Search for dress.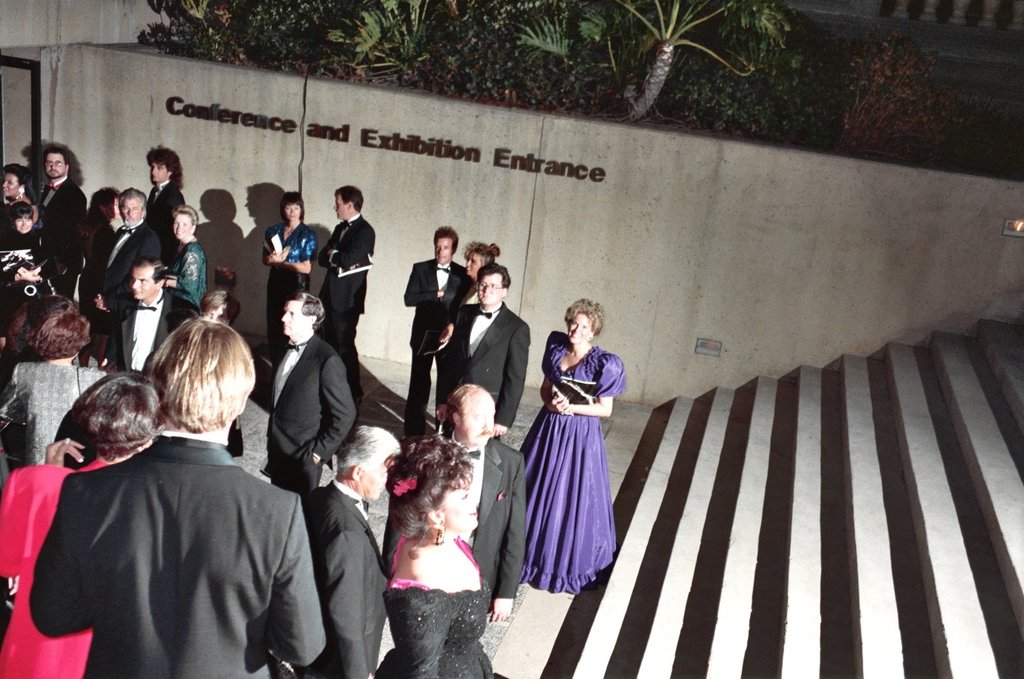
Found at select_region(521, 330, 626, 593).
